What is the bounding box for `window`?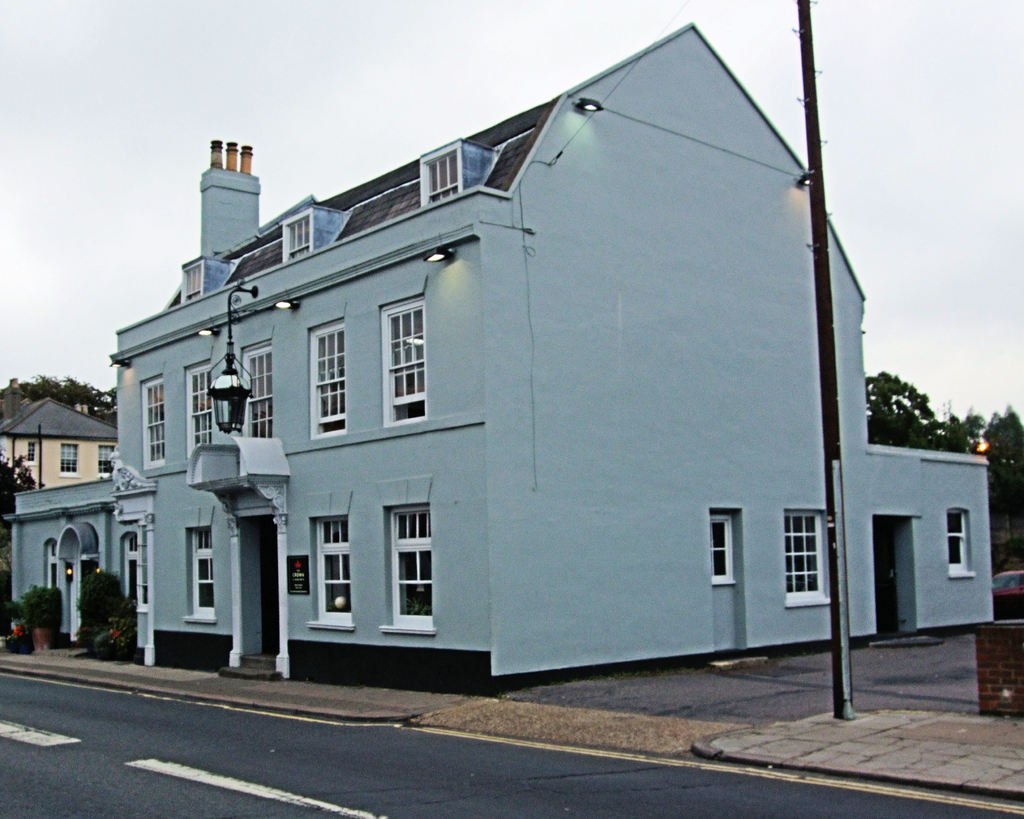
x1=701, y1=508, x2=745, y2=587.
